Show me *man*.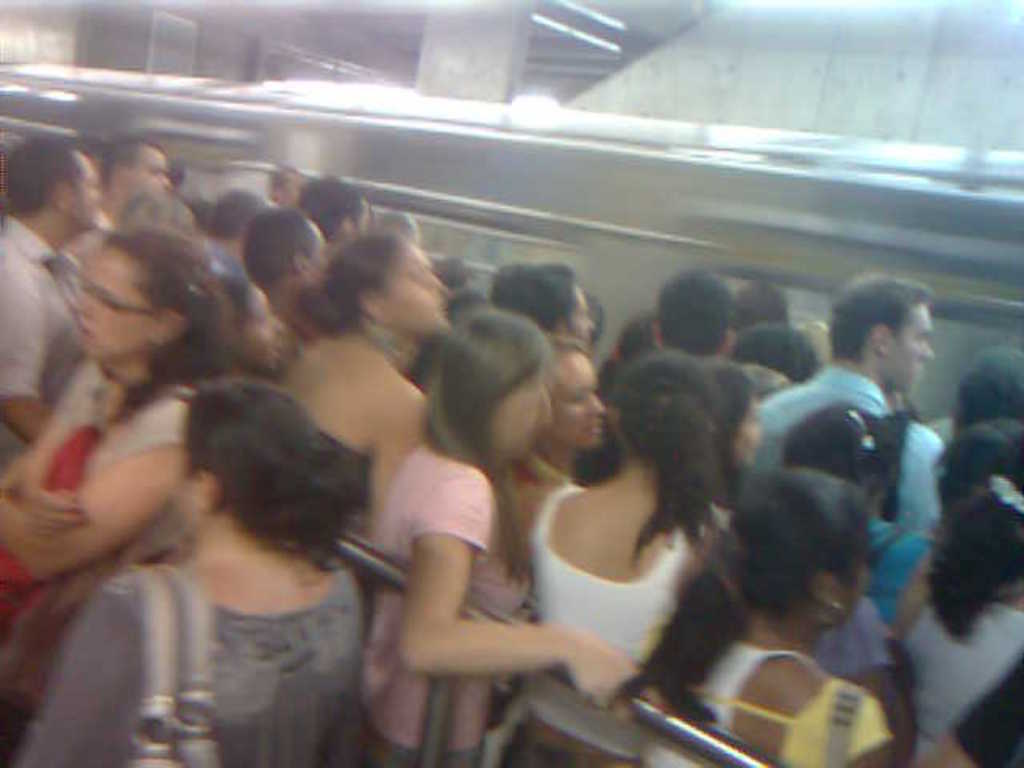
*man* is here: 731, 262, 950, 509.
